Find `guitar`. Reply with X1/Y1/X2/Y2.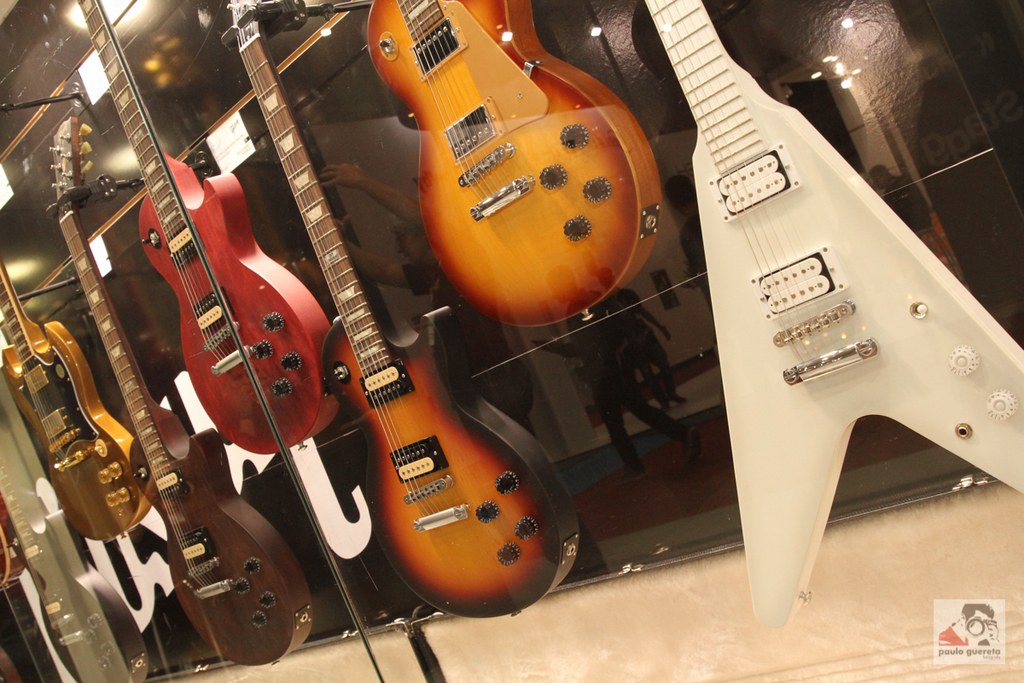
359/0/672/330.
